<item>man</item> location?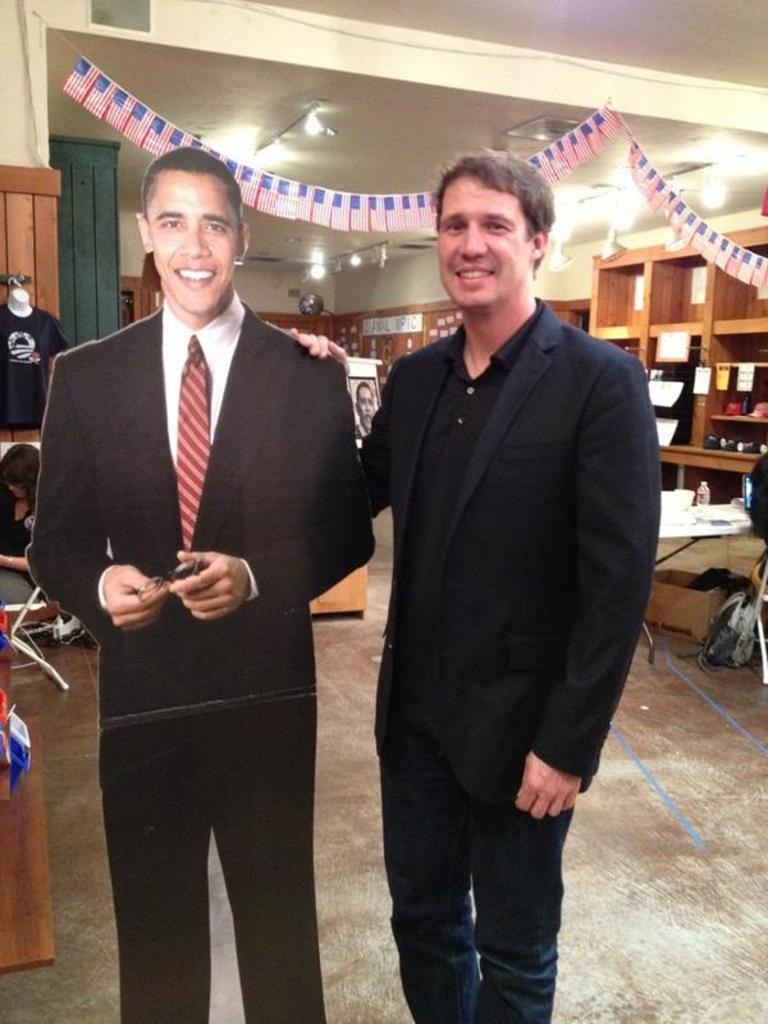
rect(32, 131, 365, 1004)
